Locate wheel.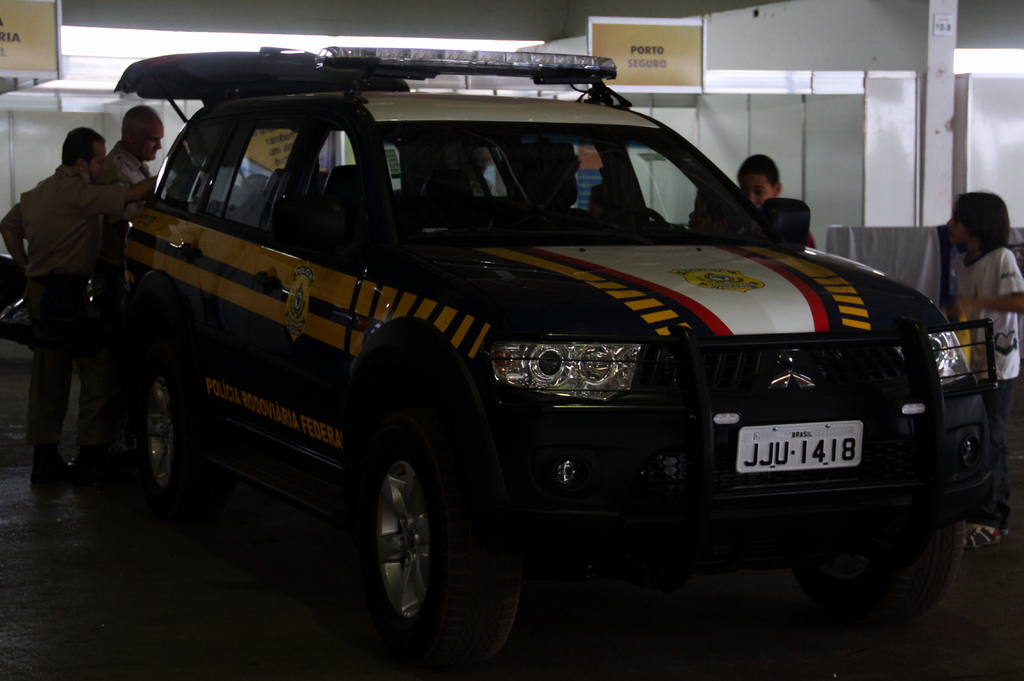
Bounding box: <box>356,383,524,680</box>.
